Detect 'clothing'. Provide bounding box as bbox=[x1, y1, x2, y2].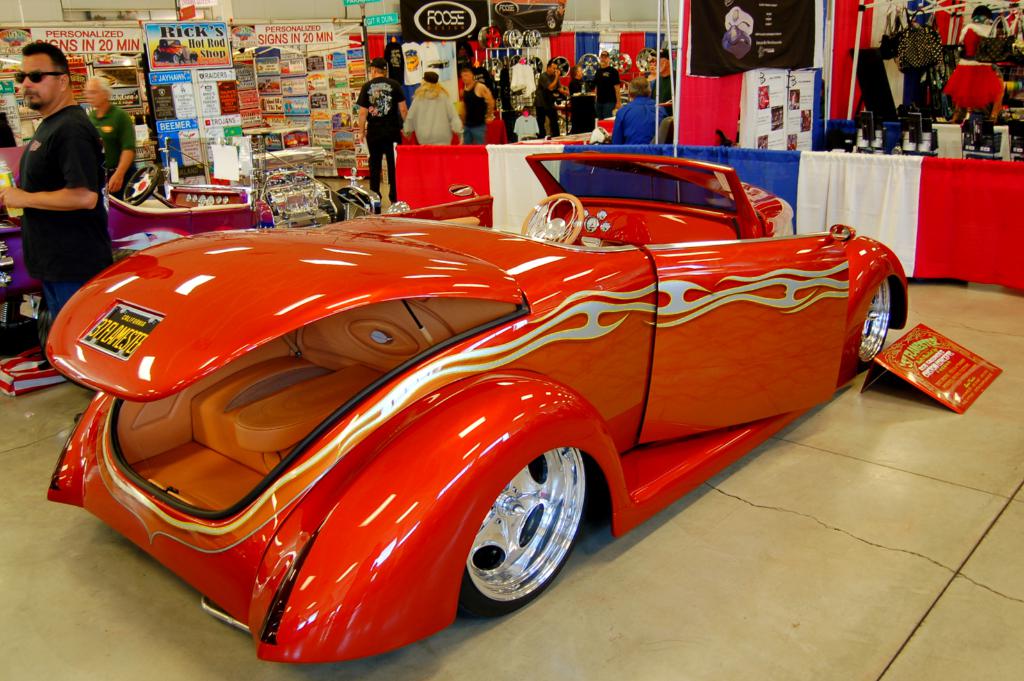
bbox=[358, 78, 415, 200].
